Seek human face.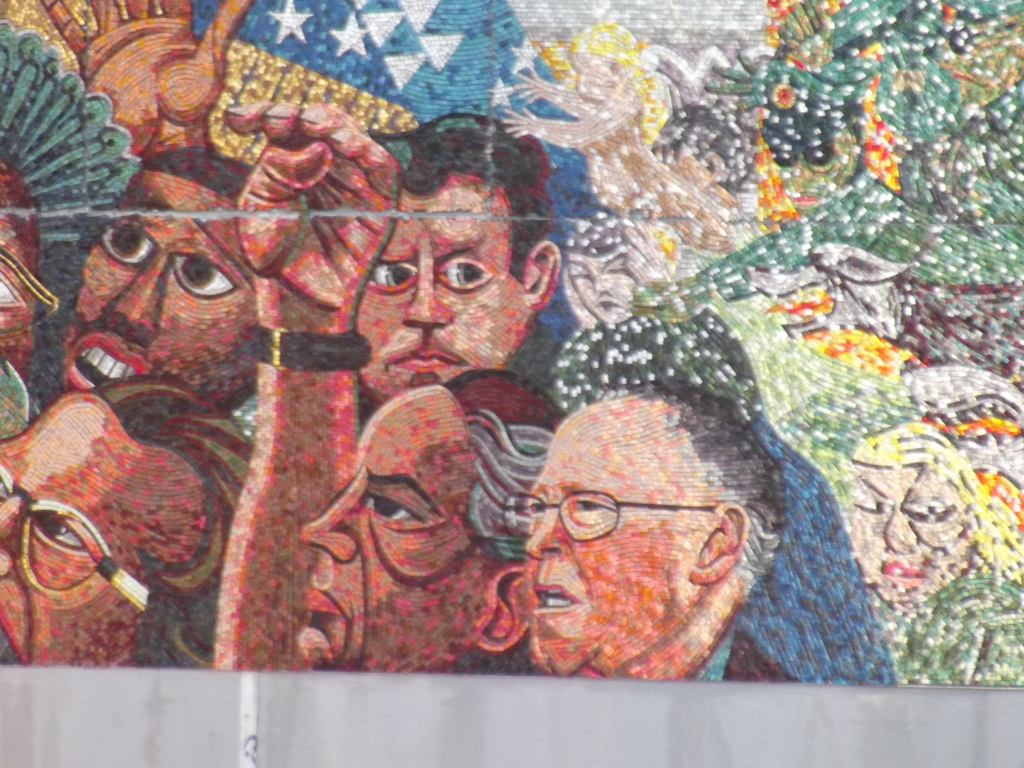
x1=531, y1=399, x2=696, y2=659.
